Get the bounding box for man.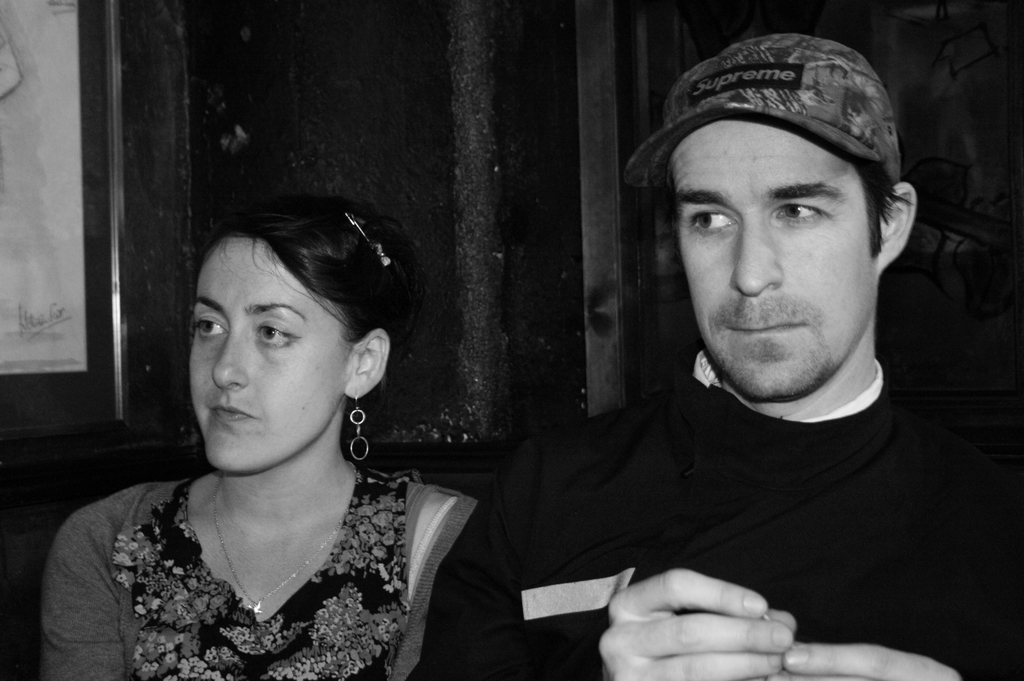
[x1=413, y1=46, x2=1023, y2=671].
